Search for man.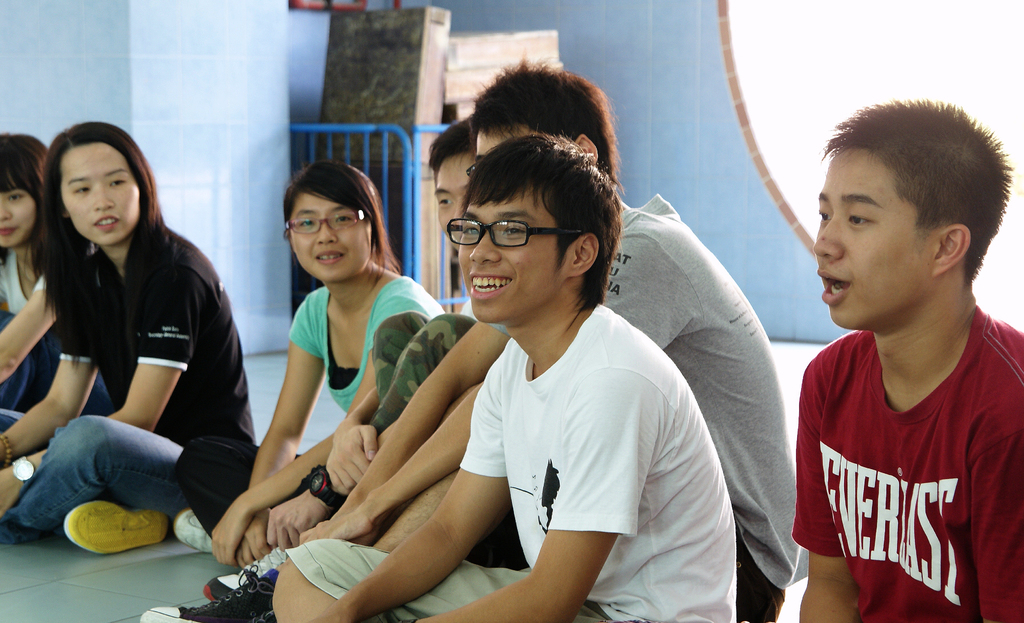
Found at 143/60/809/622.
